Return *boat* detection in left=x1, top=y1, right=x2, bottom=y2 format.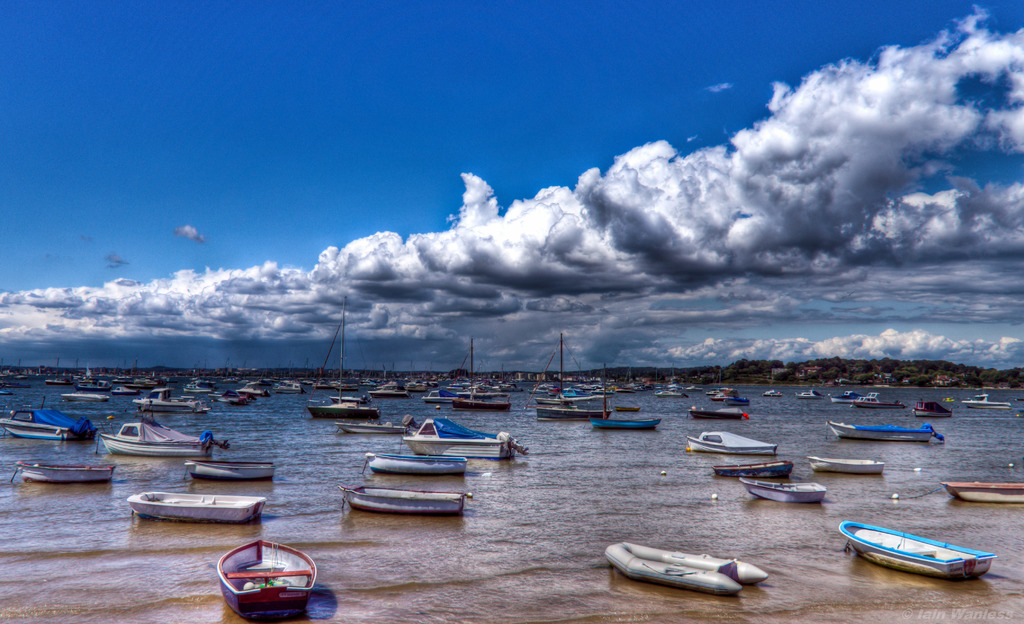
left=526, top=331, right=611, bottom=420.
